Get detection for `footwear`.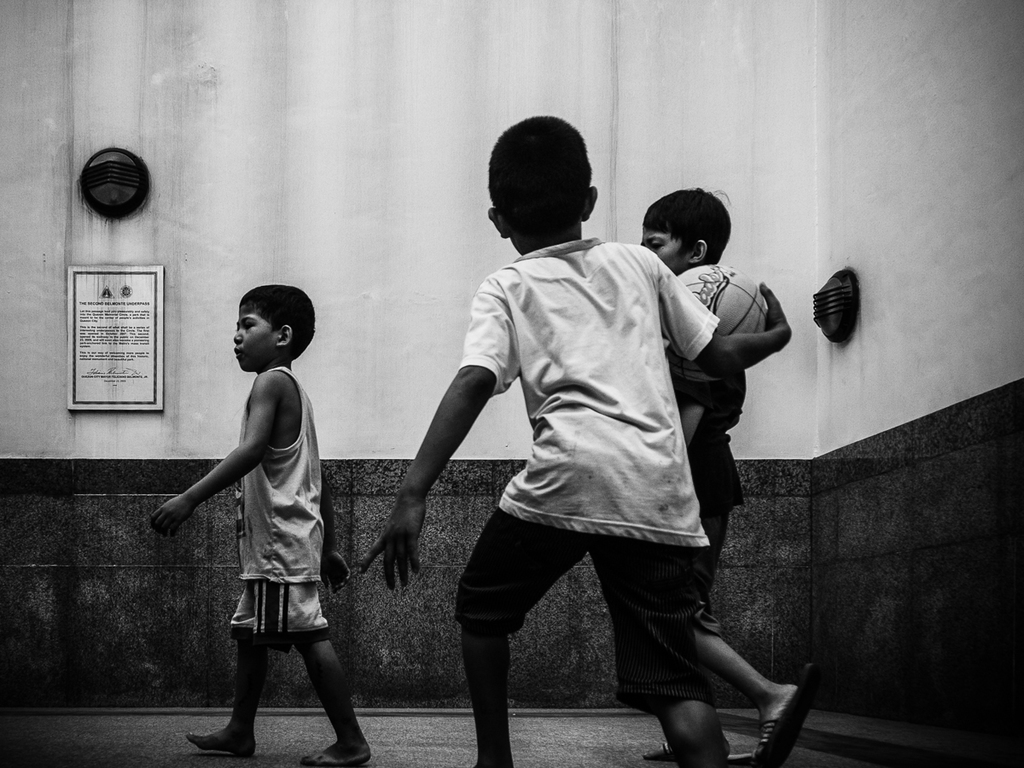
Detection: 753,678,822,764.
